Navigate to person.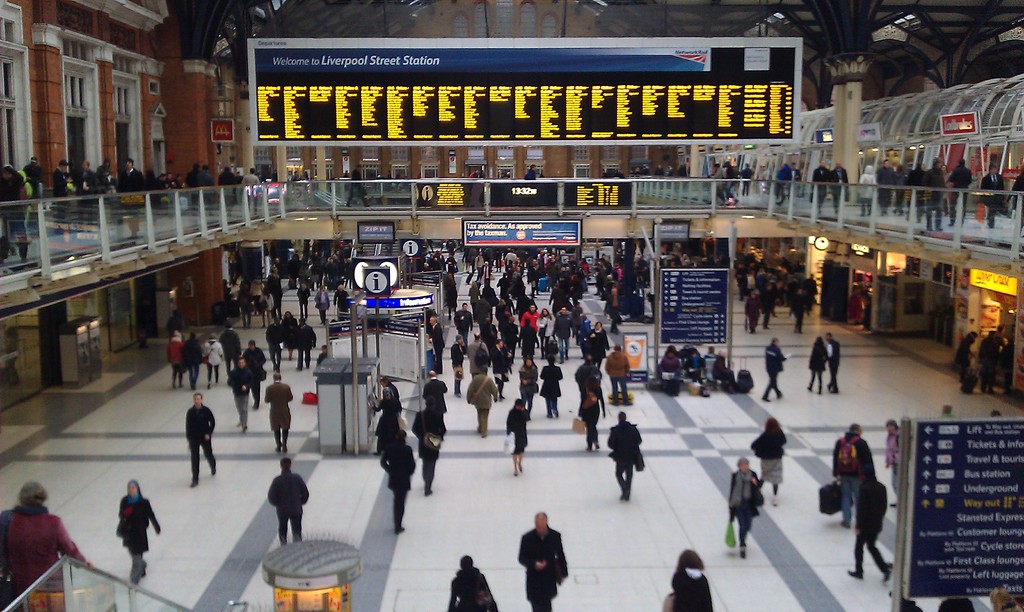
Navigation target: detection(425, 313, 446, 372).
